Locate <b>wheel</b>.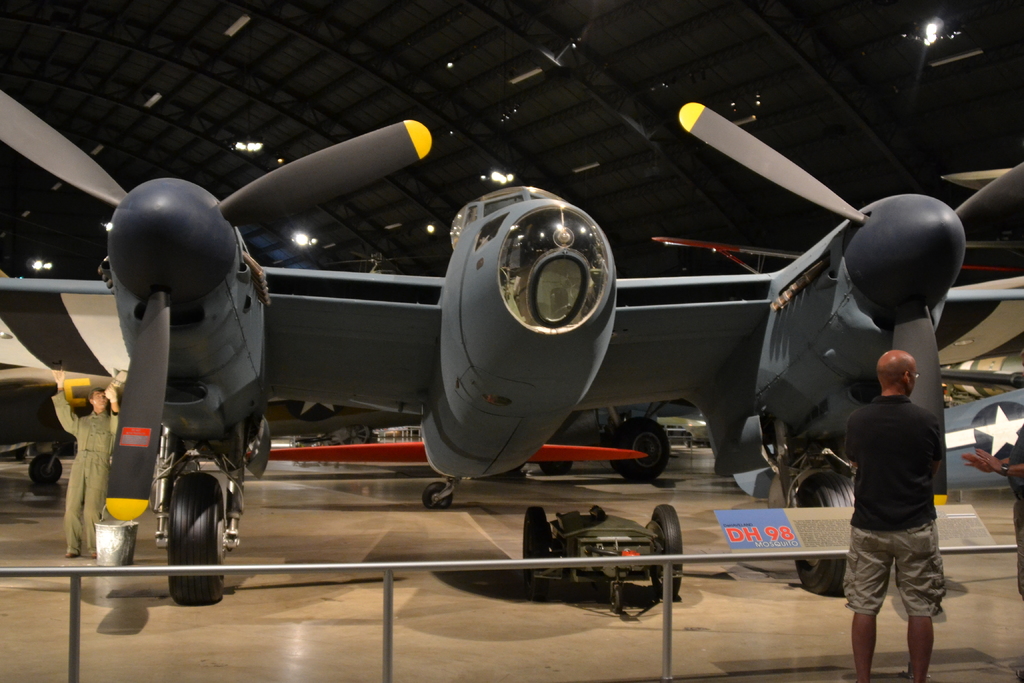
Bounding box: detection(540, 460, 573, 475).
